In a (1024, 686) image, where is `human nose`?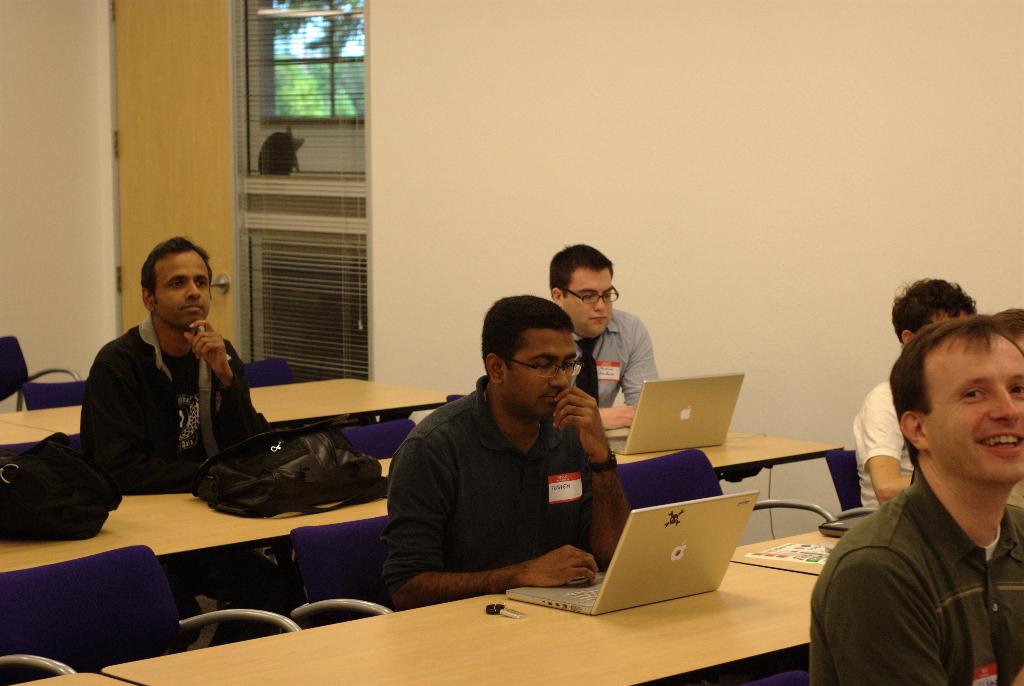
crop(184, 276, 202, 302).
